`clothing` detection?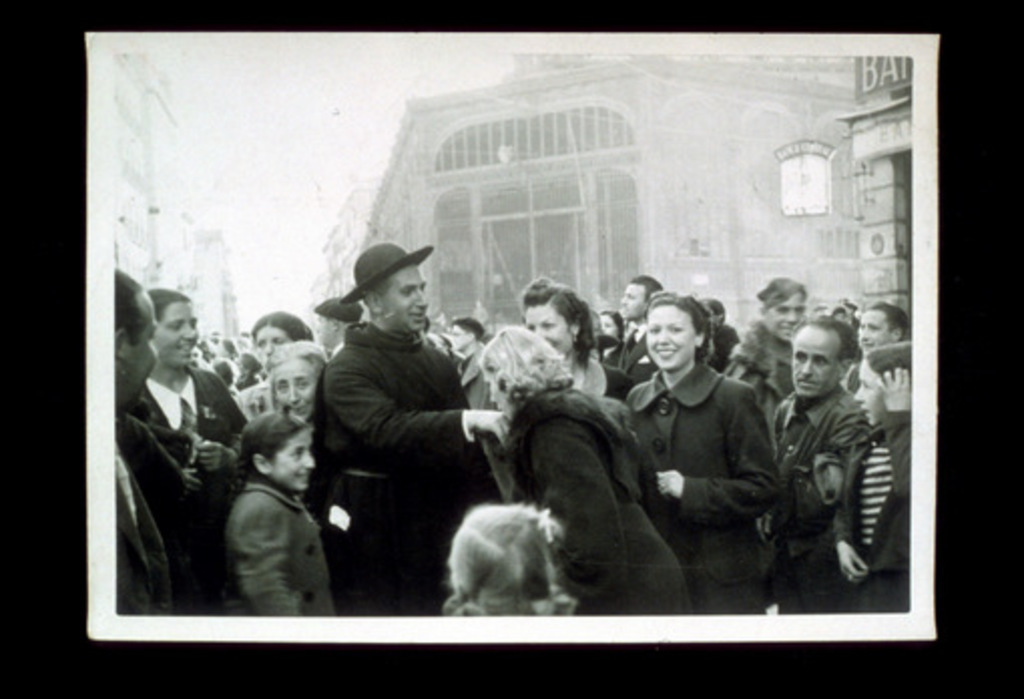
[x1=634, y1=370, x2=795, y2=619]
